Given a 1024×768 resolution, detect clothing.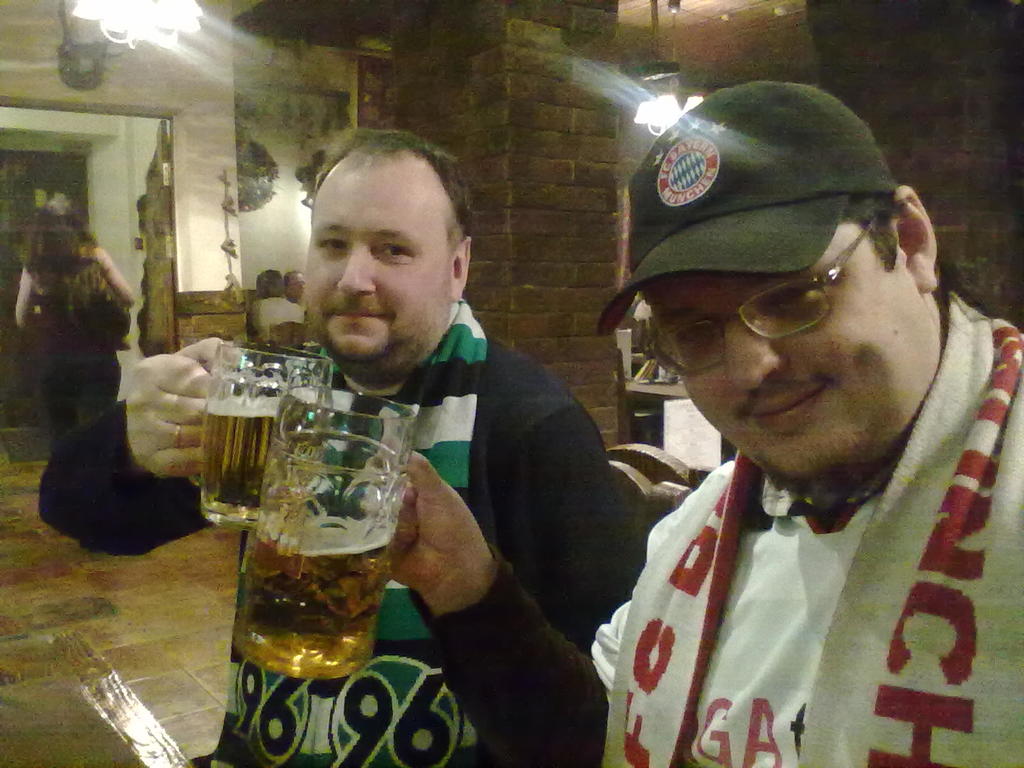
[50,289,646,767].
